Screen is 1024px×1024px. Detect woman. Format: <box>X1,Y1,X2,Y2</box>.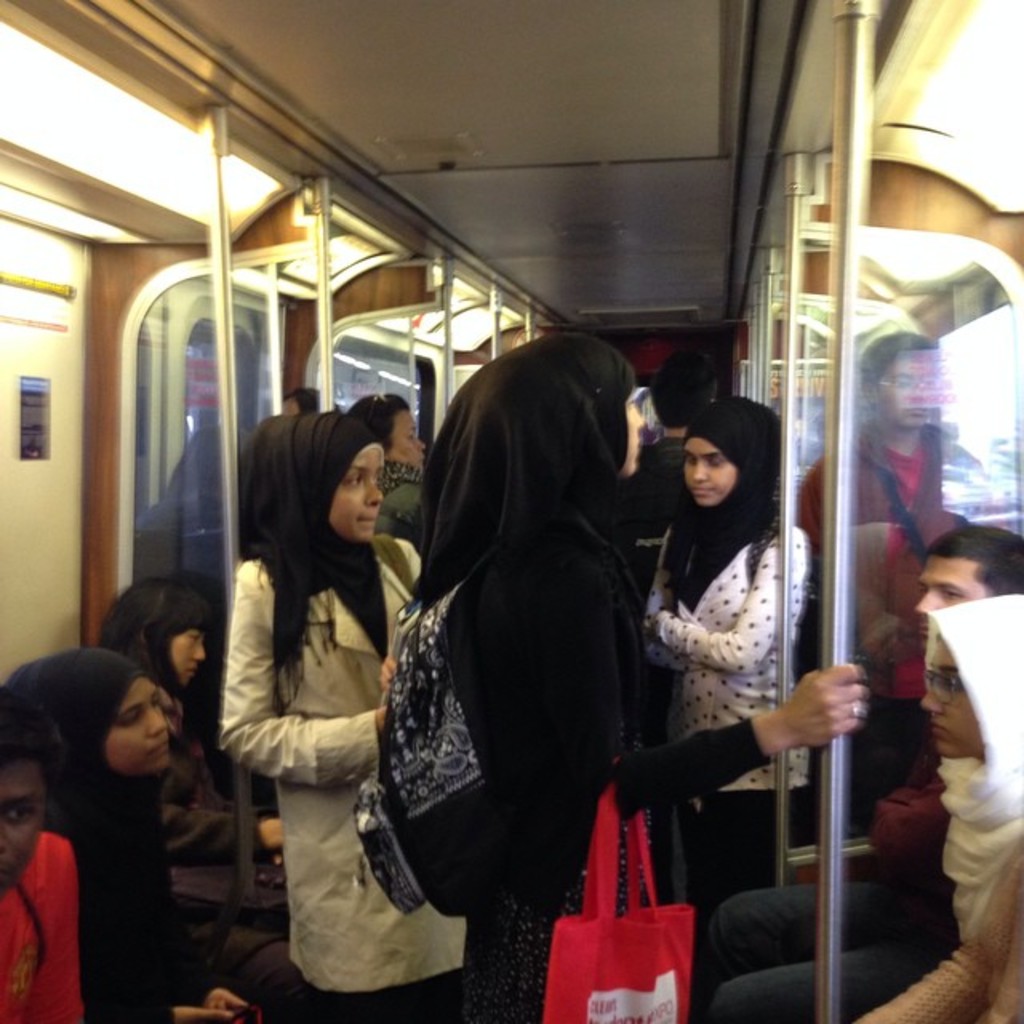
<box>426,326,875,1022</box>.
